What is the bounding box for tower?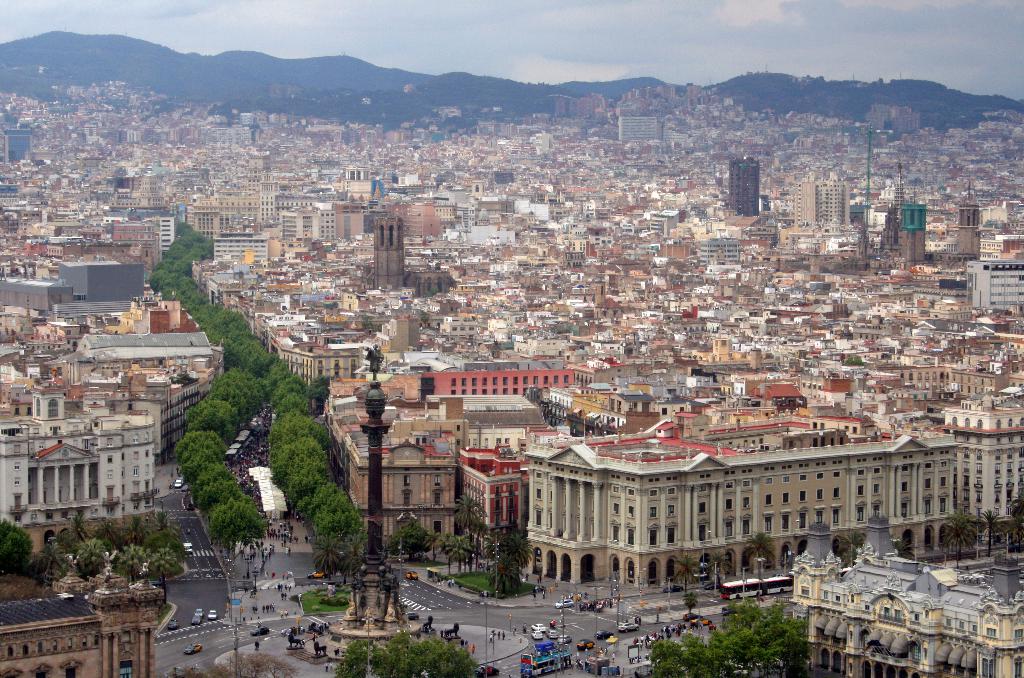
(left=121, top=127, right=140, bottom=145).
